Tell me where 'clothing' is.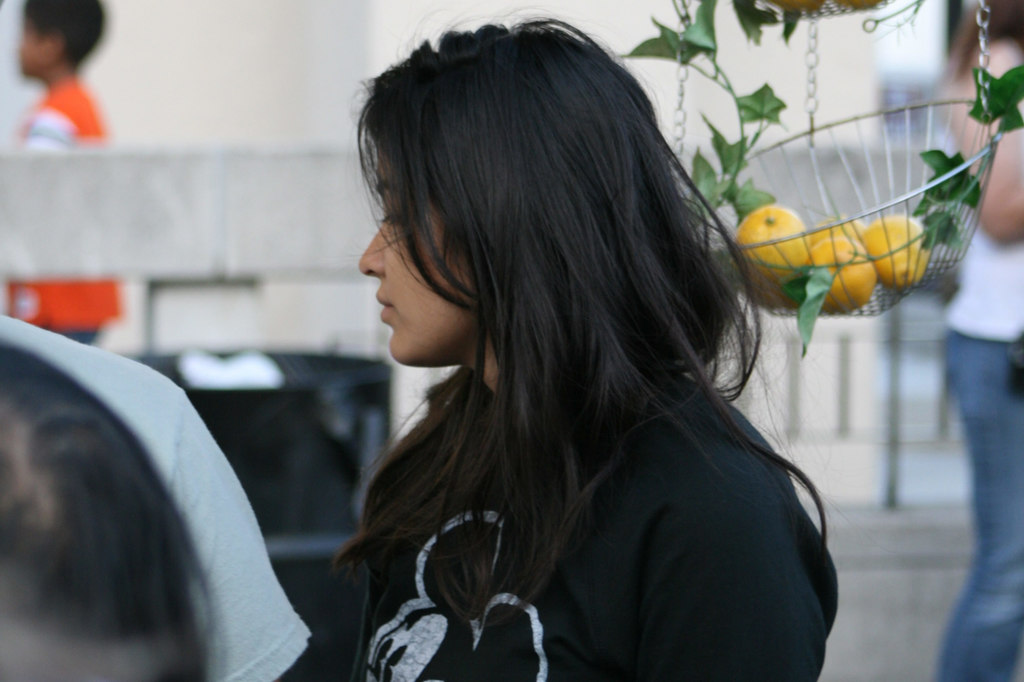
'clothing' is at BBox(940, 131, 1023, 346).
